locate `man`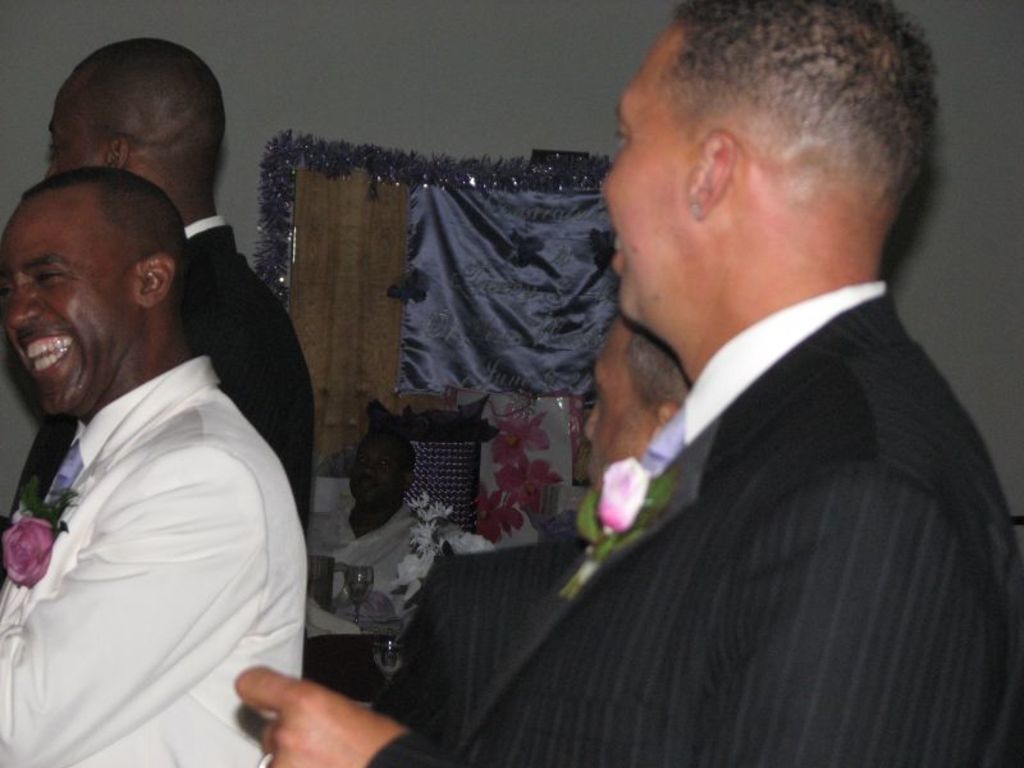
296/428/438/594
